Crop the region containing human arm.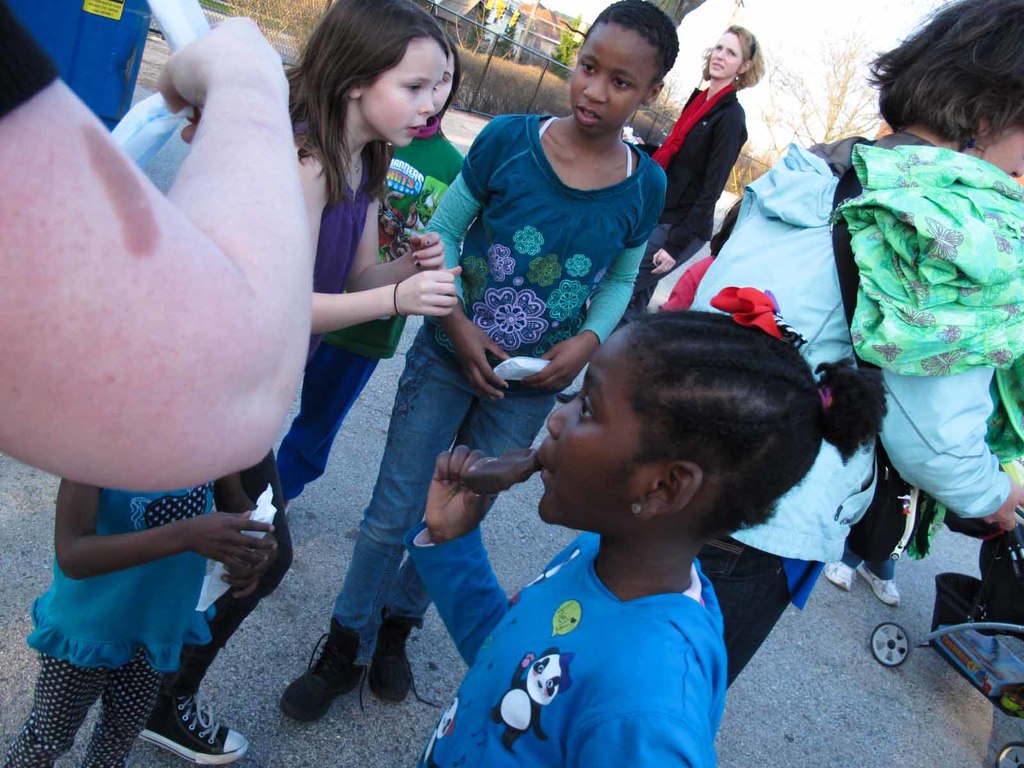
Crop region: BBox(22, 44, 335, 559).
